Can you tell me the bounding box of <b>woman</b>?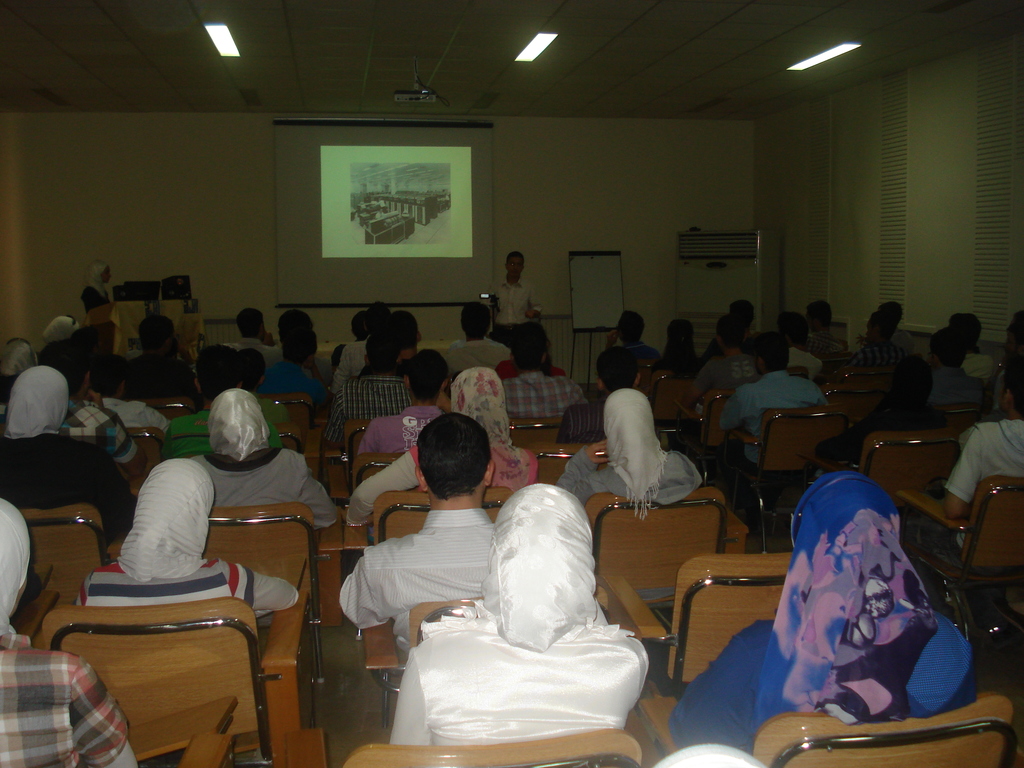
652/318/708/381.
